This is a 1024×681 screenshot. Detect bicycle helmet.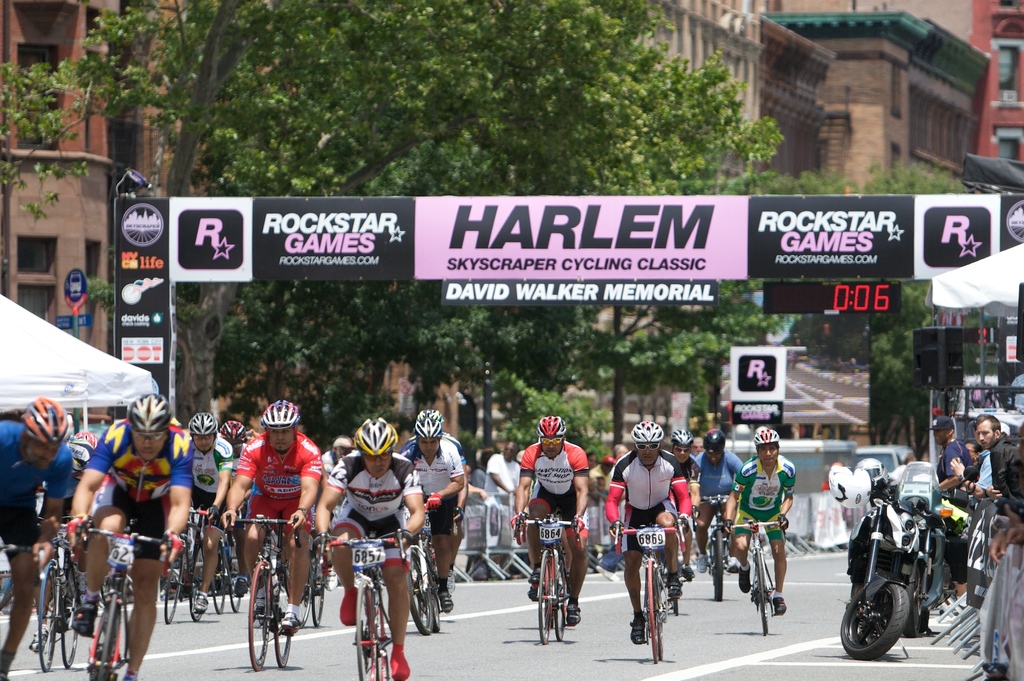
bbox=(408, 408, 443, 437).
